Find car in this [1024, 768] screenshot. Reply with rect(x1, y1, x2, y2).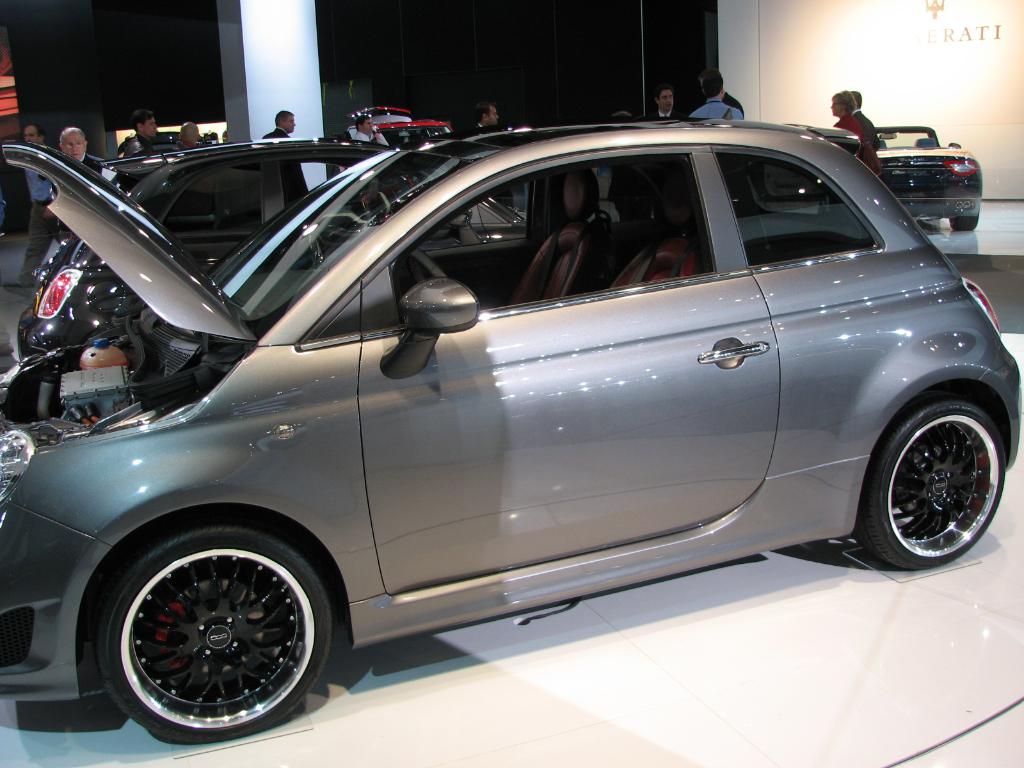
rect(350, 115, 456, 145).
